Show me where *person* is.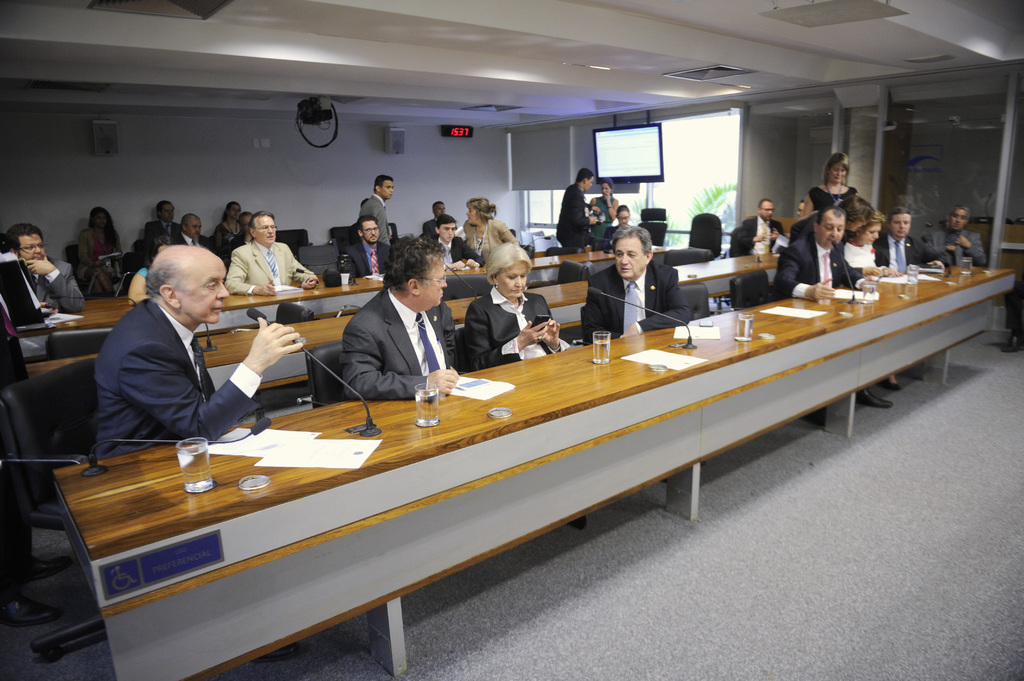
*person* is at pyautogui.locateOnScreen(459, 198, 519, 250).
